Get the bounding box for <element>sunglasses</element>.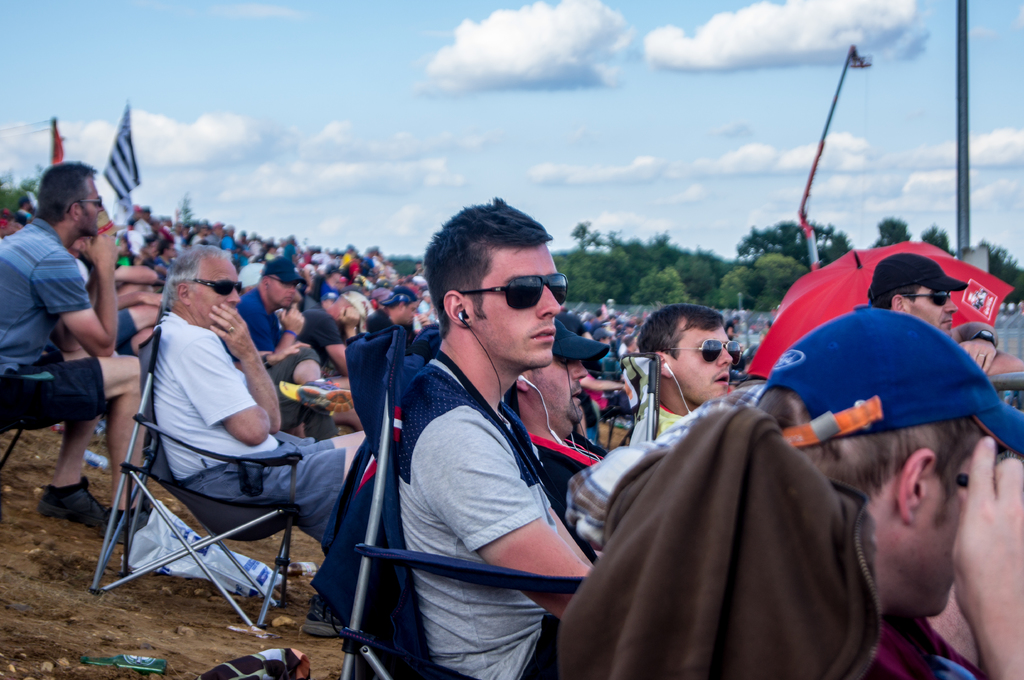
[193,278,241,295].
